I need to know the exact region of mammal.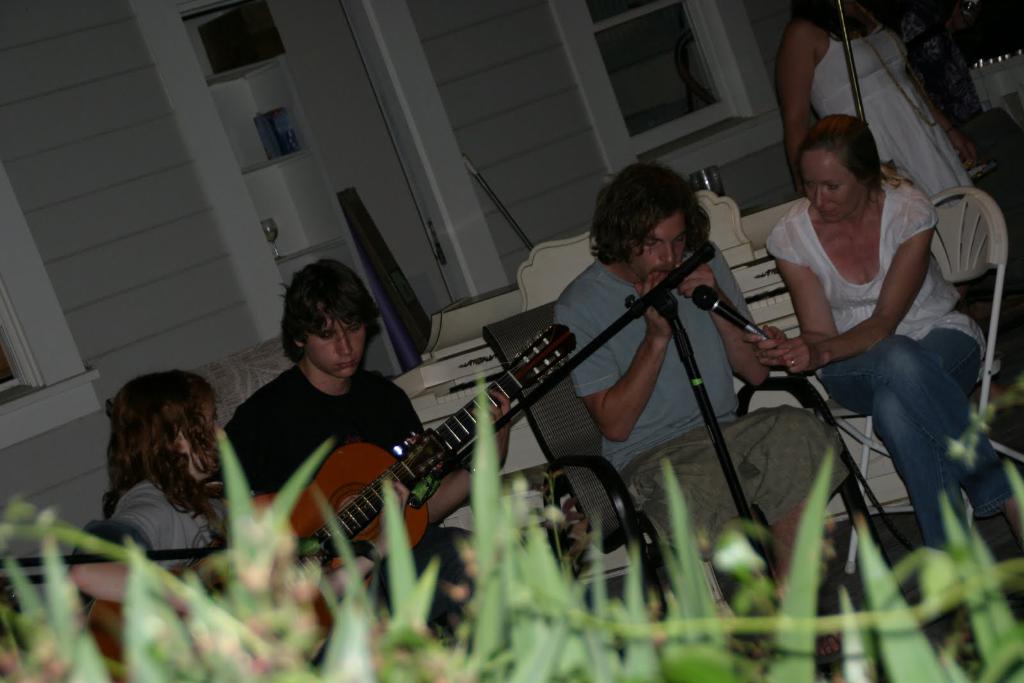
Region: [751,107,980,524].
